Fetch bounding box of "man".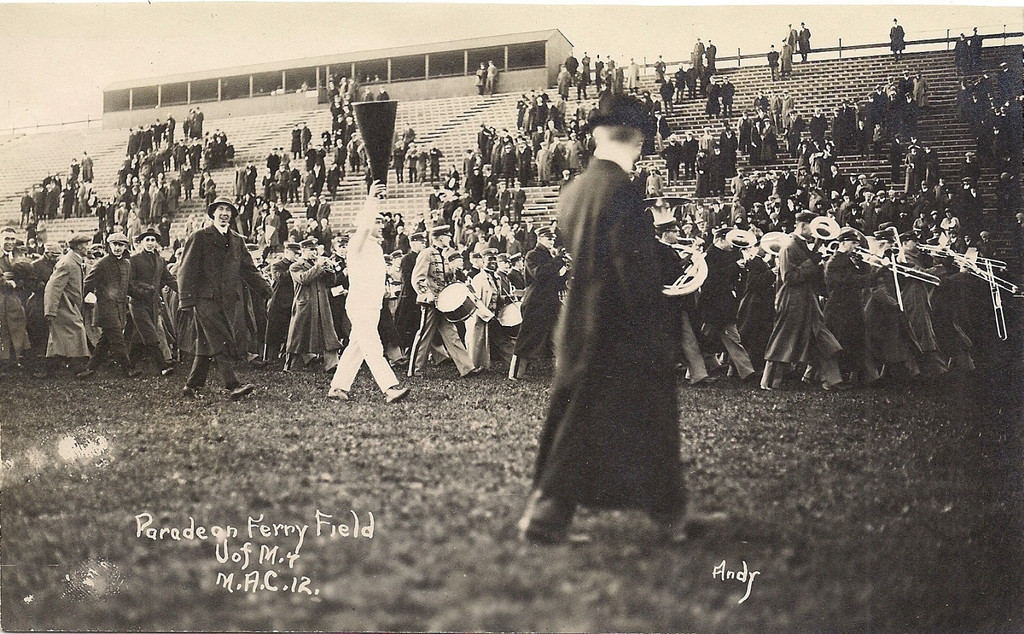
Bbox: Rect(275, 241, 348, 371).
